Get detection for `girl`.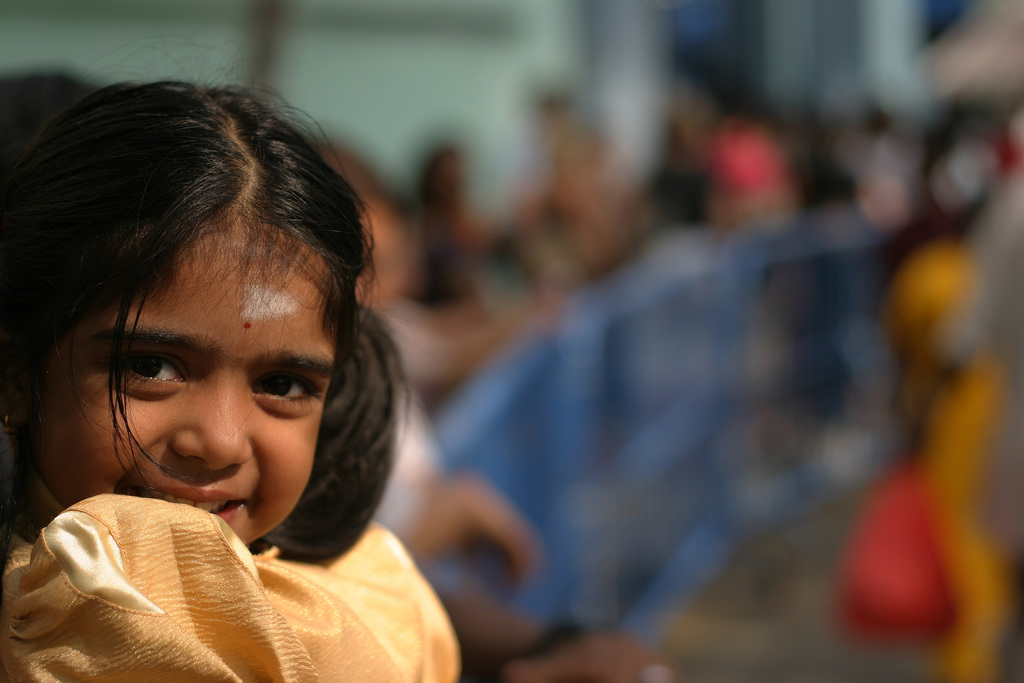
Detection: pyautogui.locateOnScreen(3, 35, 460, 682).
